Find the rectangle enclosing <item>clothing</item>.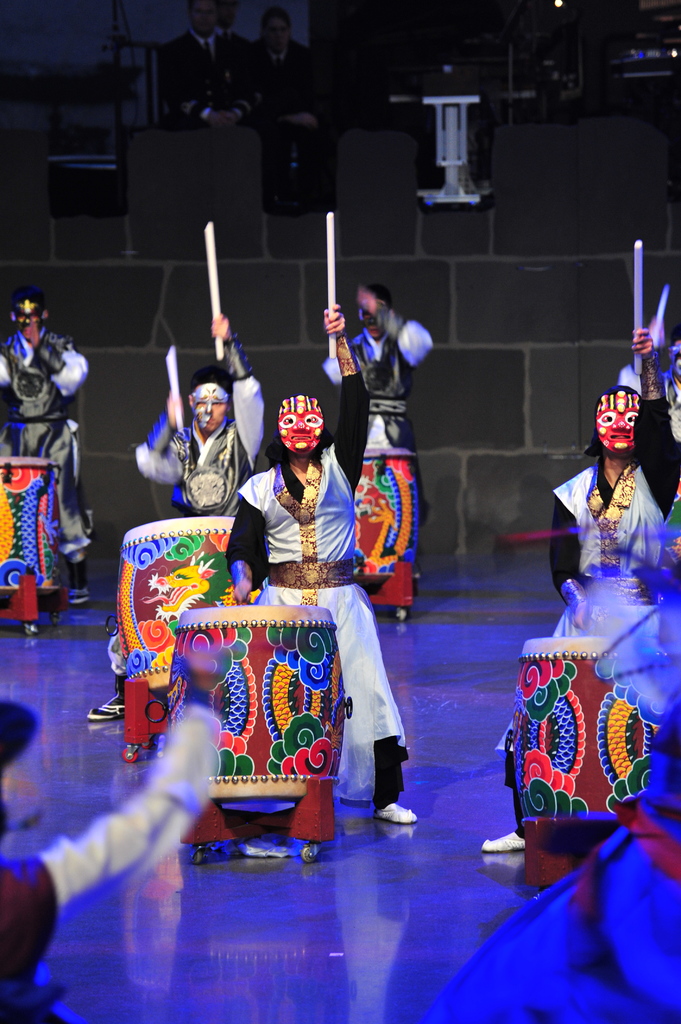
<box>247,37,322,207</box>.
